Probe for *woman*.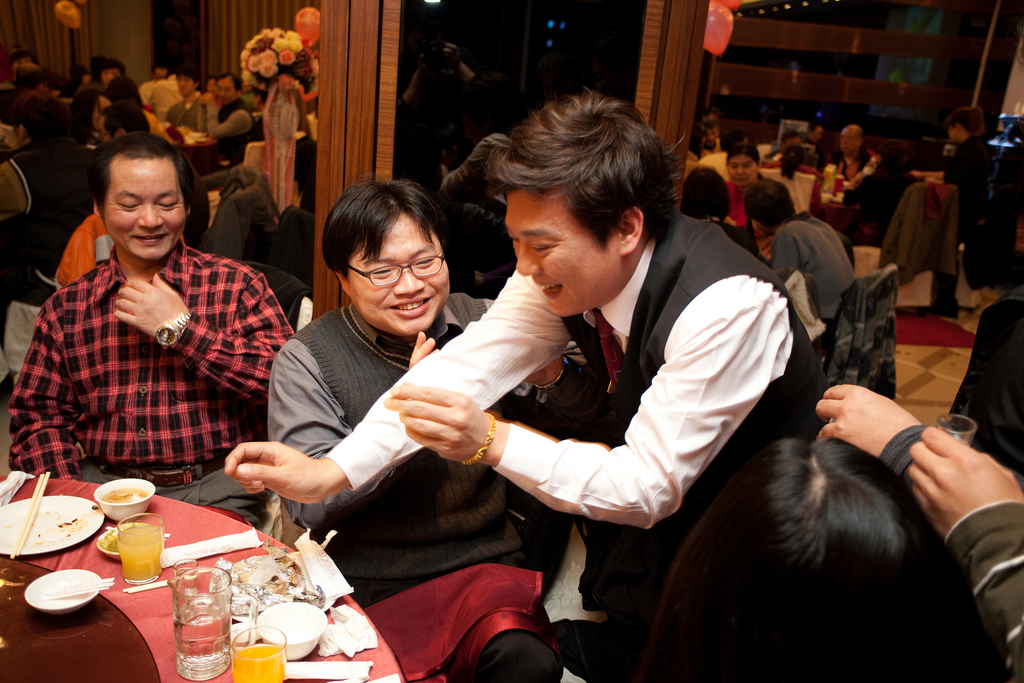
Probe result: crop(683, 160, 775, 273).
